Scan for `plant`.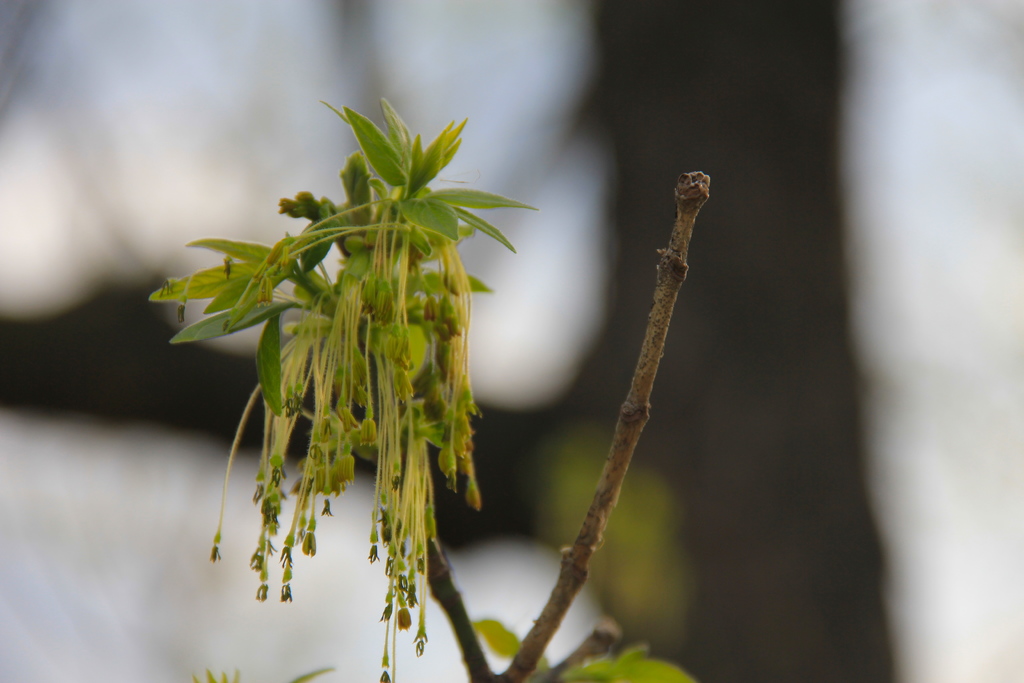
Scan result: BBox(119, 13, 653, 677).
